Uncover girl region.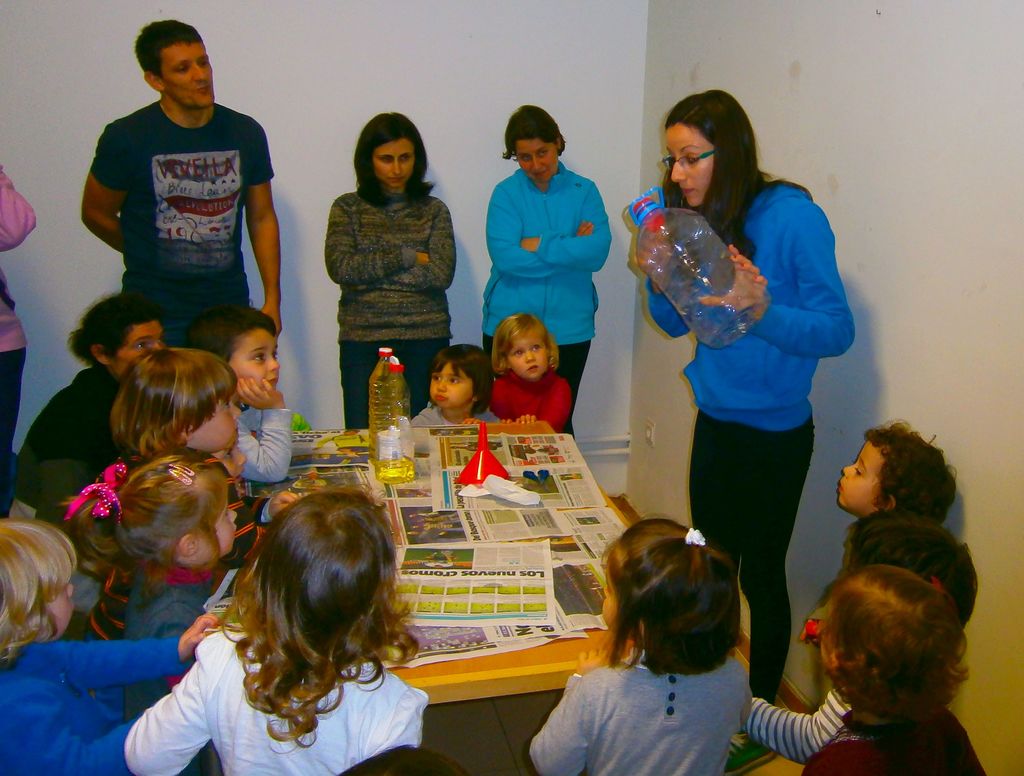
Uncovered: Rect(0, 519, 216, 775).
